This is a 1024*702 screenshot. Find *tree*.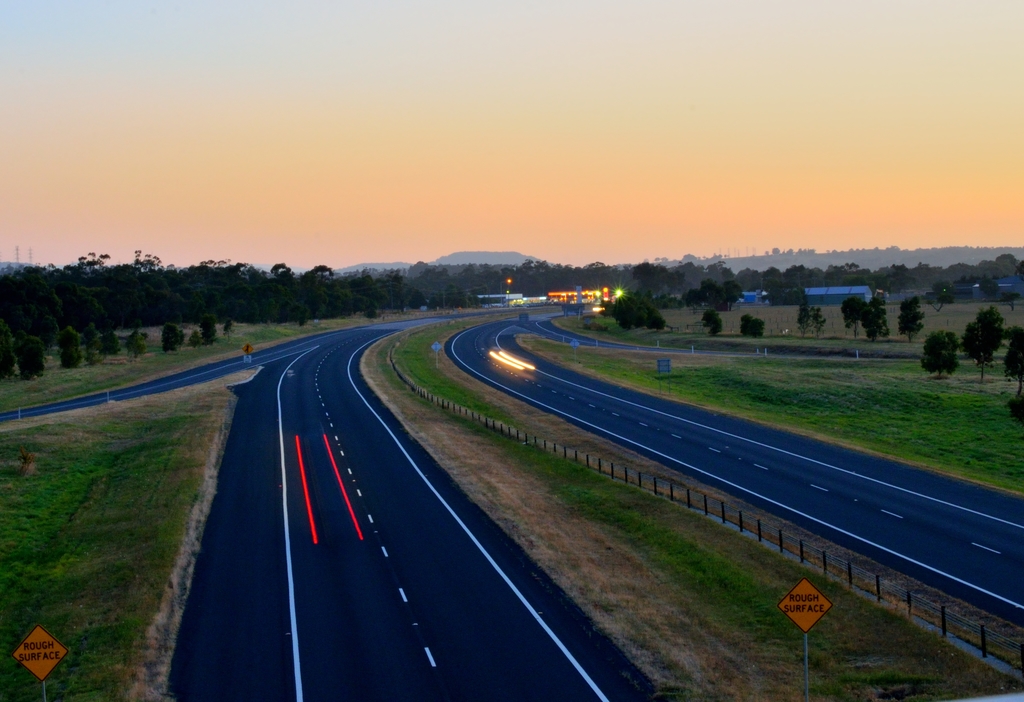
Bounding box: x1=197 y1=306 x2=223 y2=352.
